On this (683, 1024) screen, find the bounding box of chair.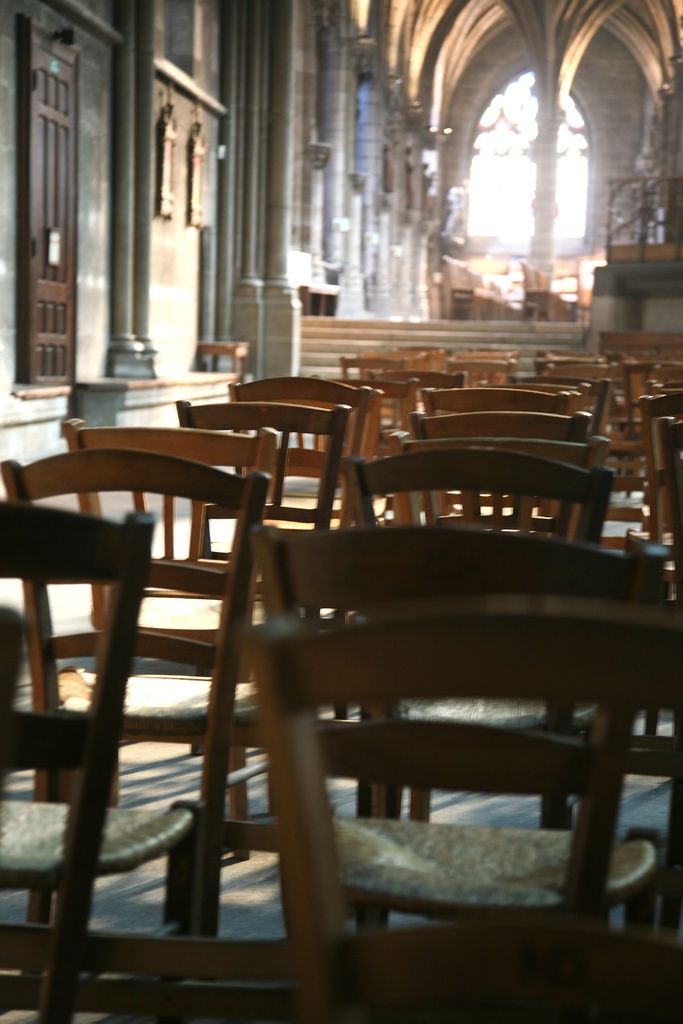
Bounding box: detection(288, 917, 682, 1023).
